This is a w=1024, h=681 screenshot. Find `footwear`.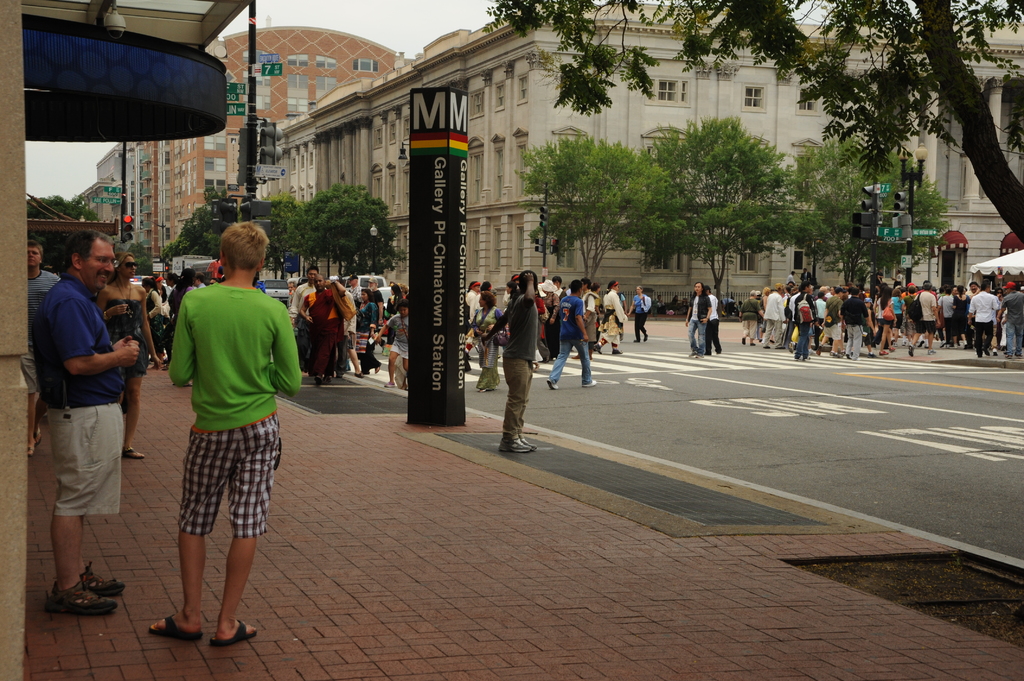
Bounding box: bbox=(518, 437, 536, 450).
